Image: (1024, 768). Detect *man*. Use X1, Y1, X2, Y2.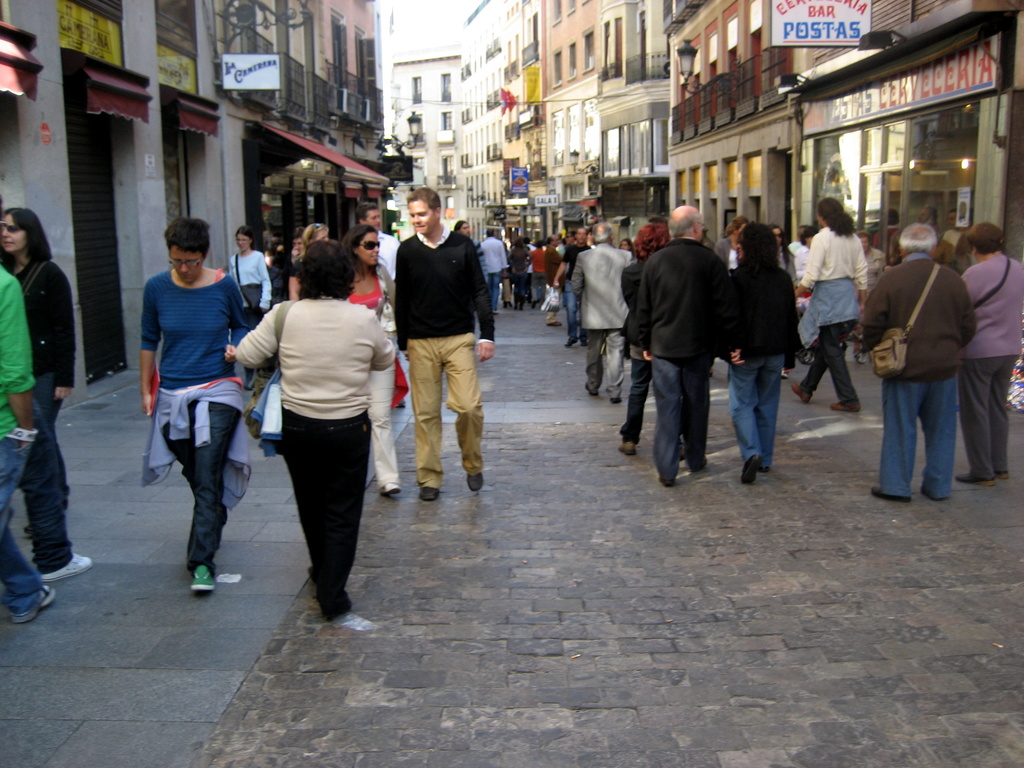
636, 206, 742, 486.
